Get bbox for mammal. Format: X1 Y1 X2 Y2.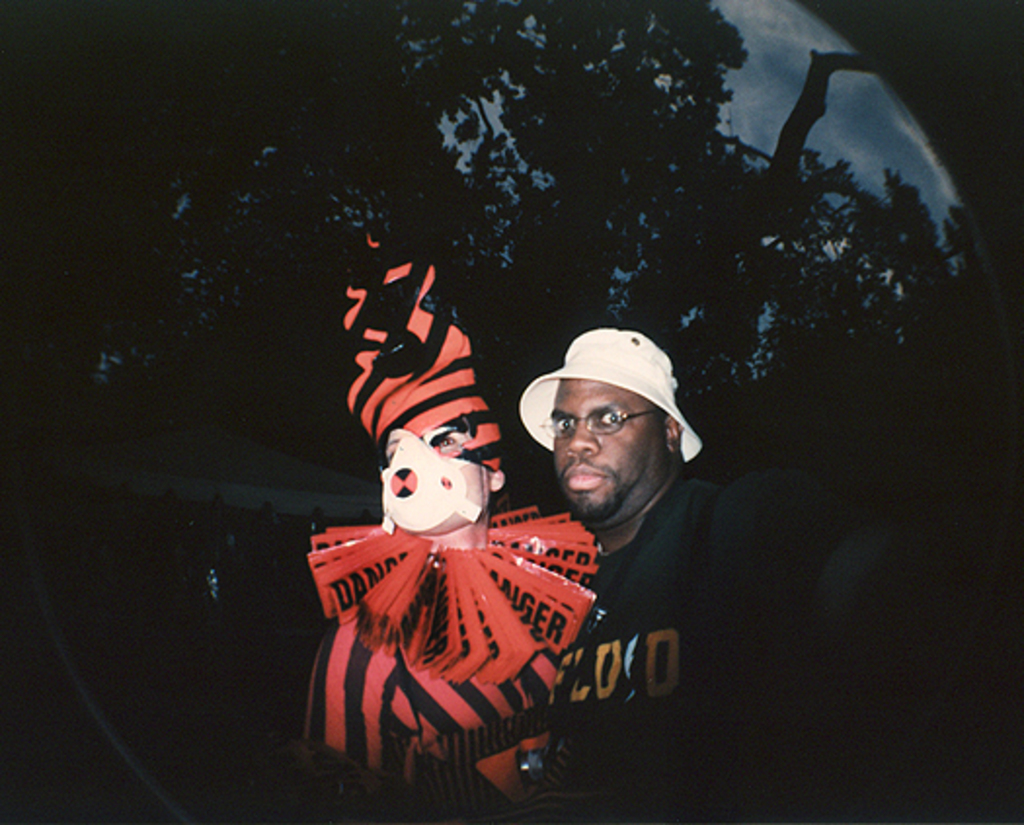
287 390 601 804.
